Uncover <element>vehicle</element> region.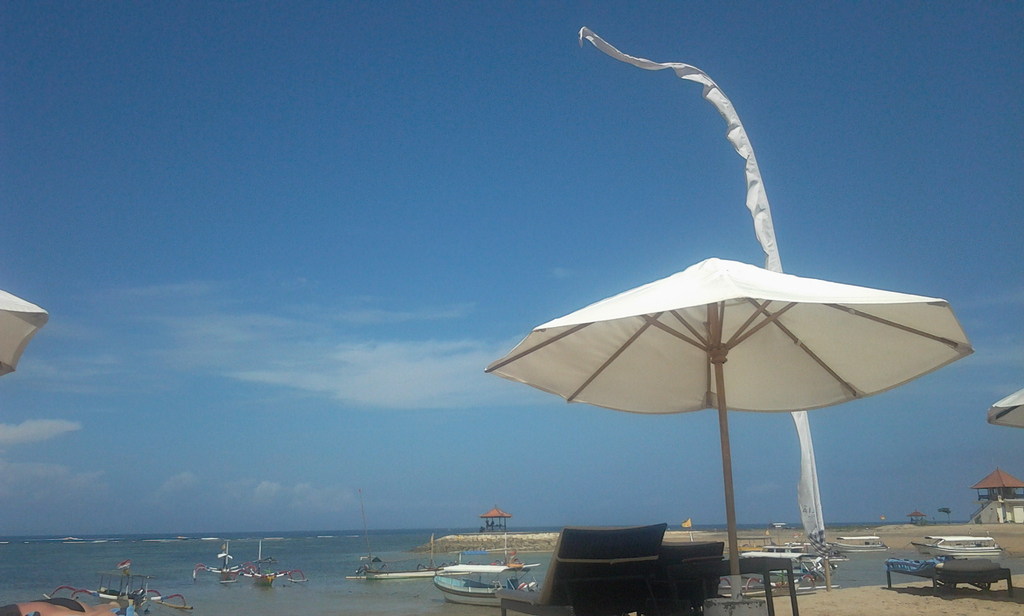
Uncovered: [737,539,810,565].
